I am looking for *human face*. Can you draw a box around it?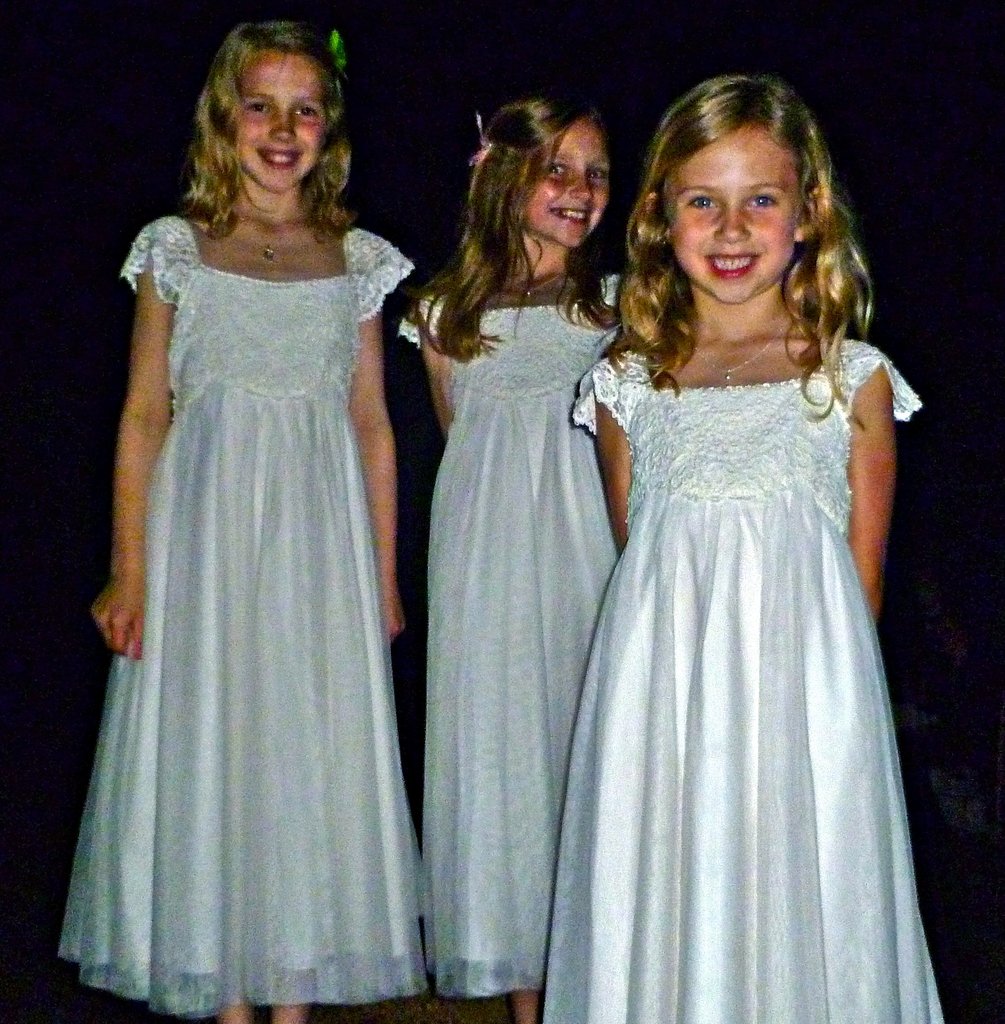
Sure, the bounding box is BBox(227, 56, 325, 187).
